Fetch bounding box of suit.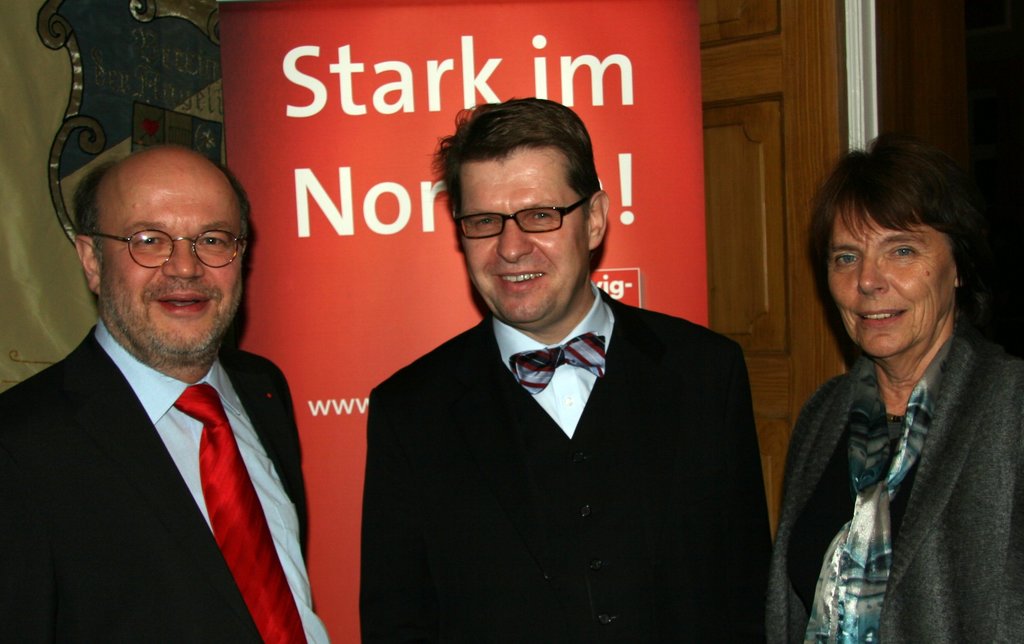
Bbox: {"left": 351, "top": 215, "right": 791, "bottom": 637}.
